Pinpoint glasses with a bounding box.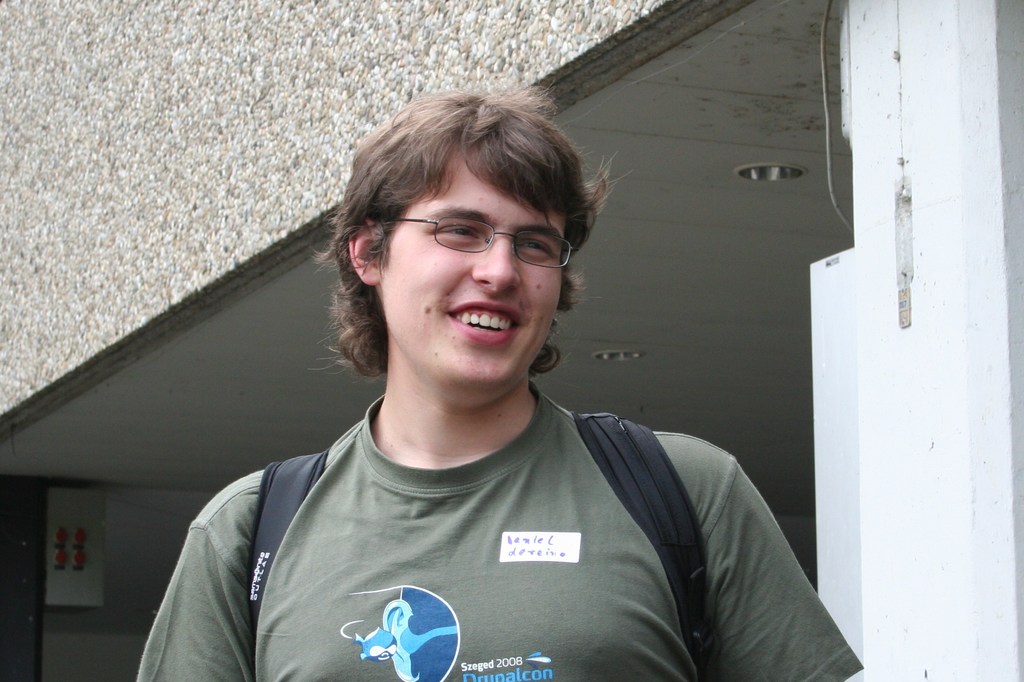
380 215 575 270.
